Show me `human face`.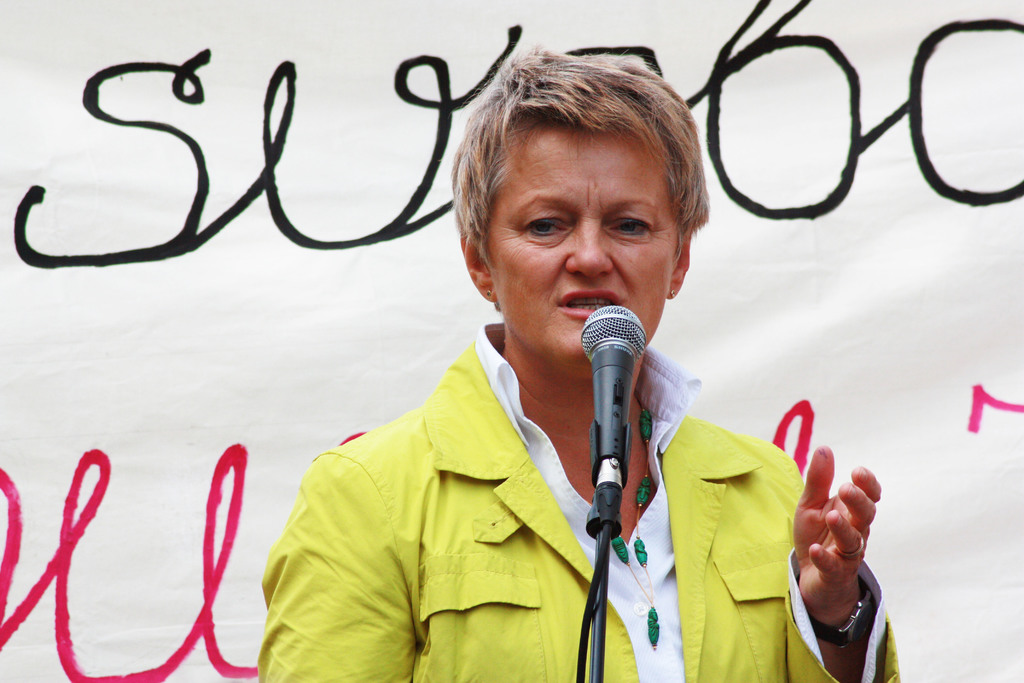
`human face` is here: rect(492, 115, 675, 357).
